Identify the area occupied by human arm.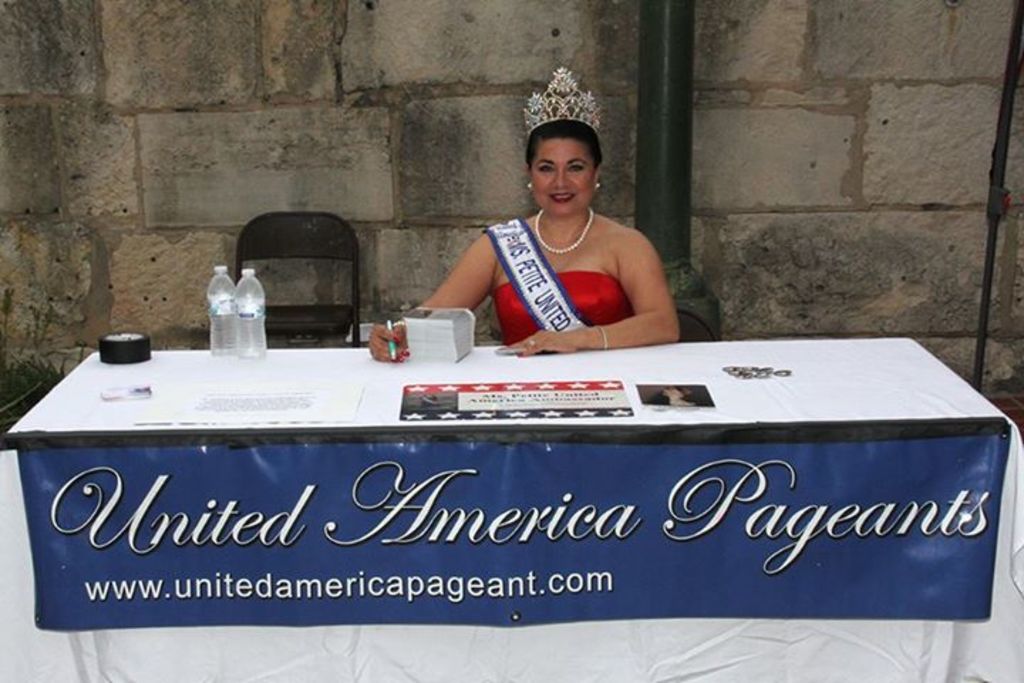
Area: left=422, top=232, right=506, bottom=313.
